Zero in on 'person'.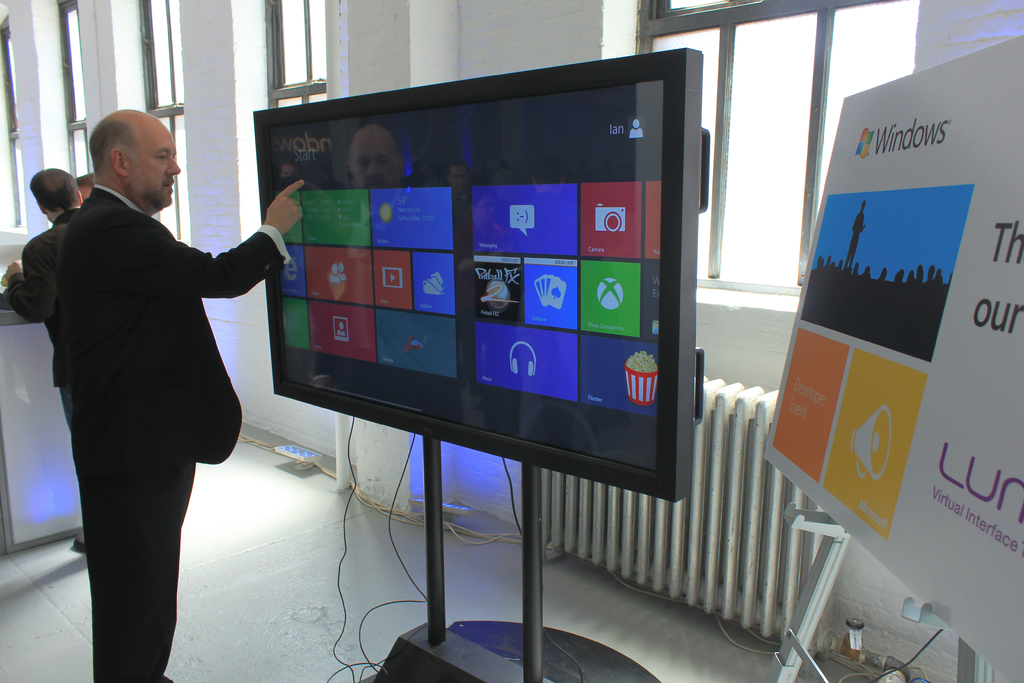
Zeroed in: (x1=28, y1=69, x2=278, y2=673).
